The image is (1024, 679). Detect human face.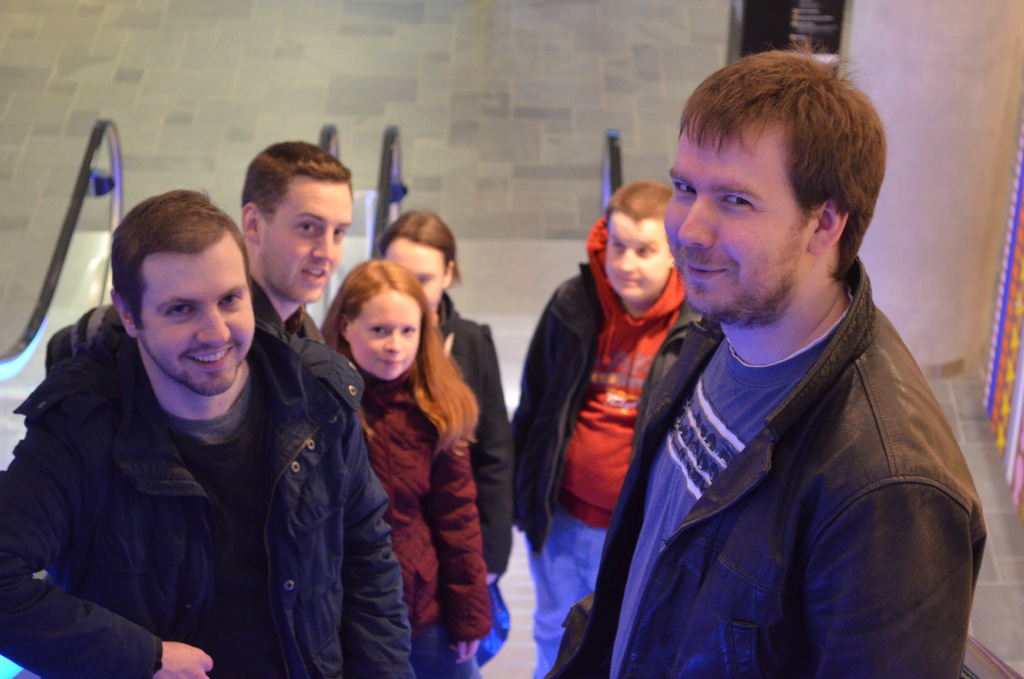
Detection: bbox(258, 183, 350, 302).
